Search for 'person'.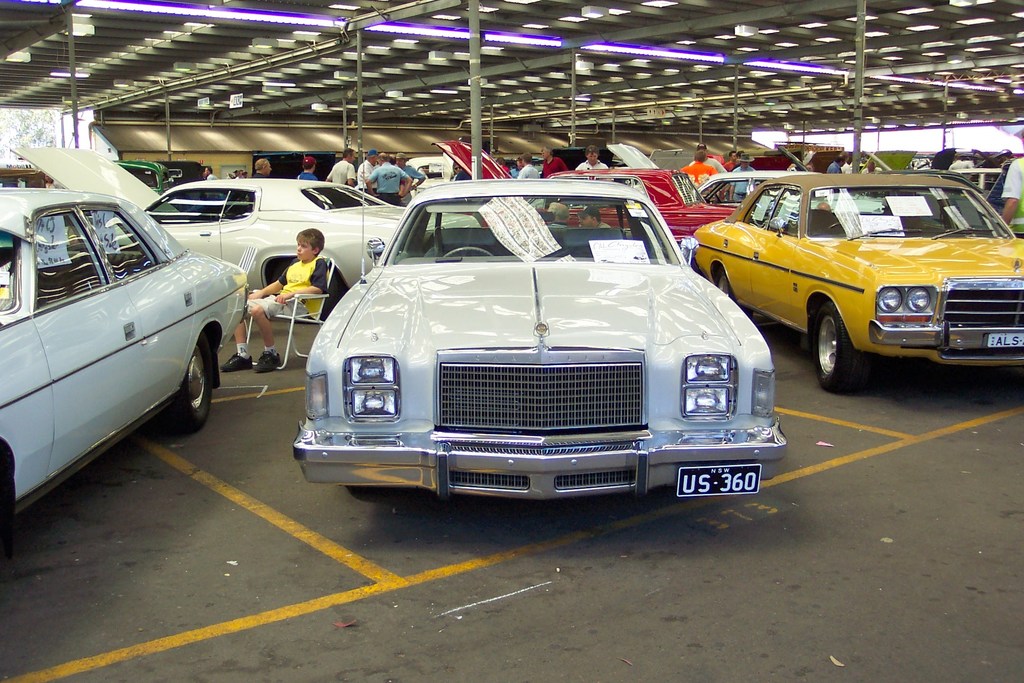
Found at pyautogui.locateOnScreen(572, 147, 609, 182).
